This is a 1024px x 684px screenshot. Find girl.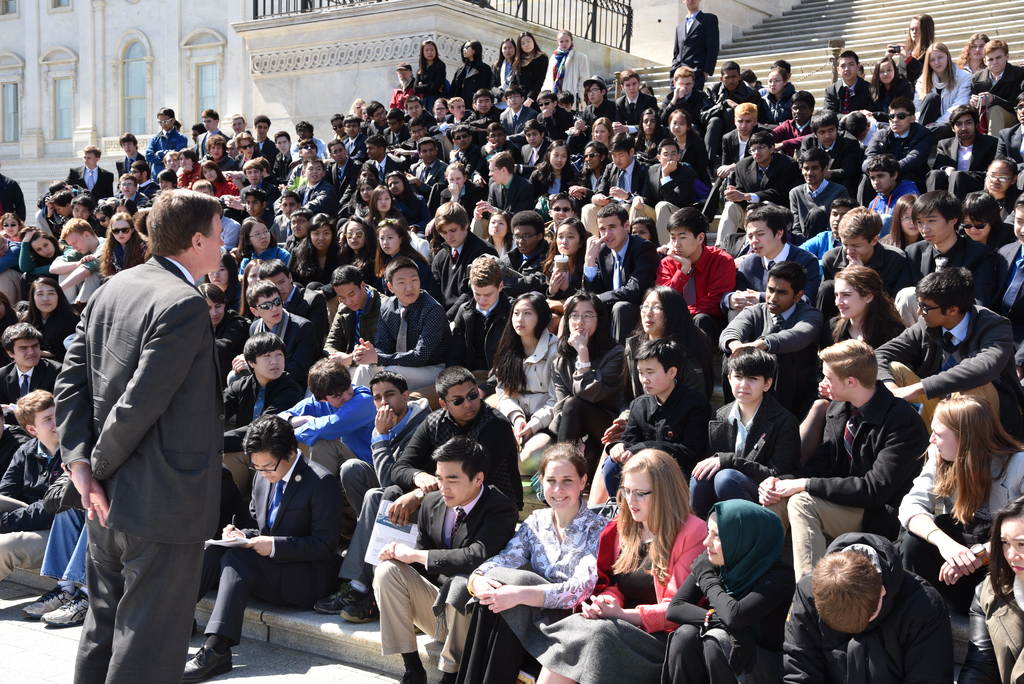
Bounding box: [369, 217, 429, 297].
